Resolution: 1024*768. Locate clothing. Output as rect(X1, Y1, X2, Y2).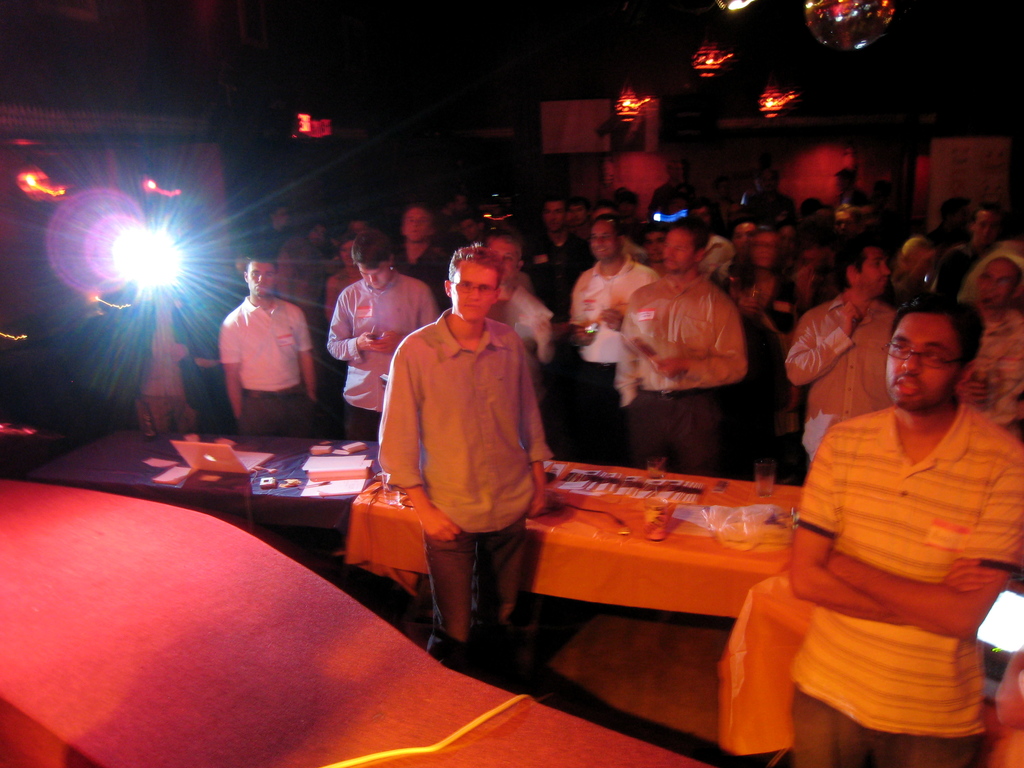
rect(961, 307, 1023, 431).
